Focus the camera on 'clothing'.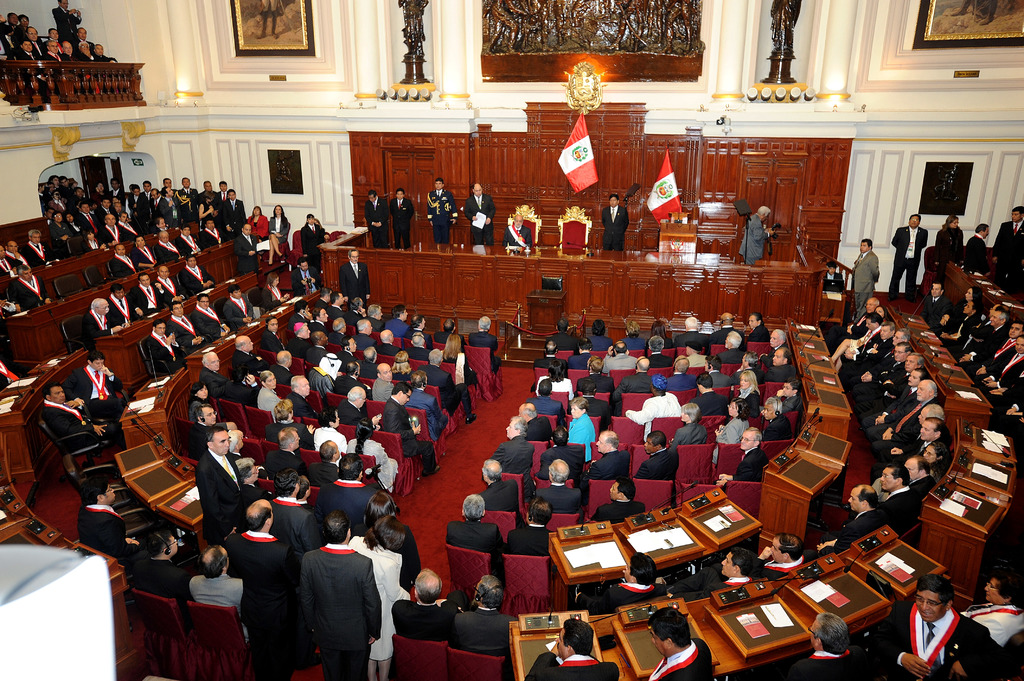
Focus region: 271 214 289 242.
